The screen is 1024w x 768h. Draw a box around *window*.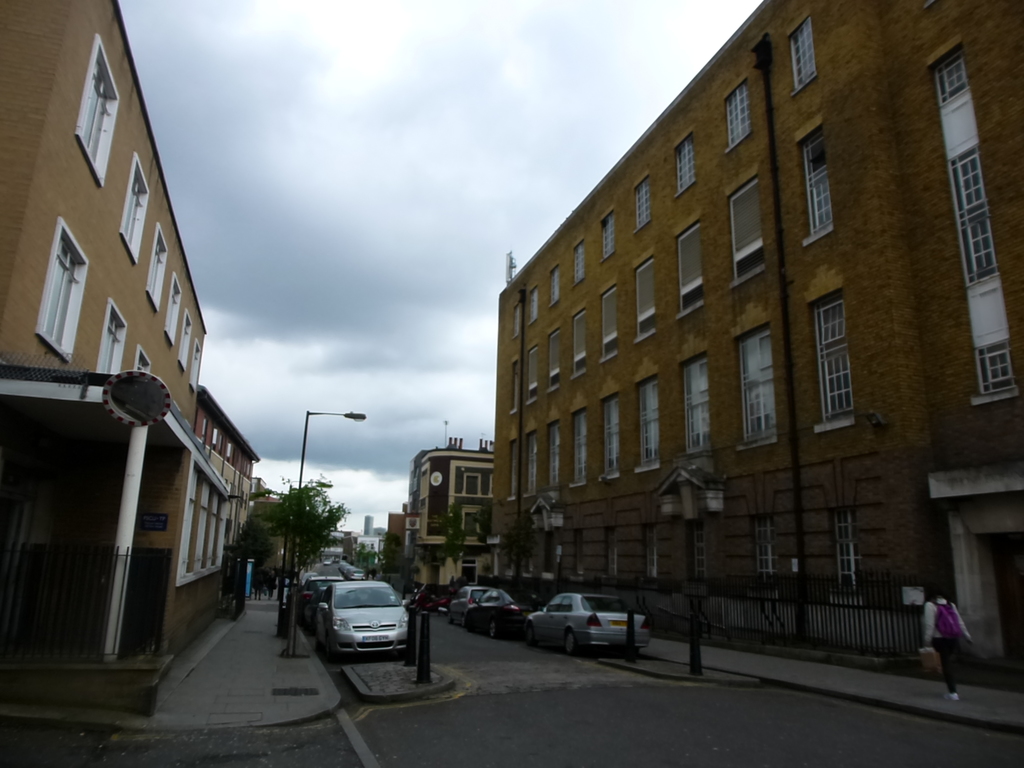
<bbox>834, 518, 856, 577</bbox>.
